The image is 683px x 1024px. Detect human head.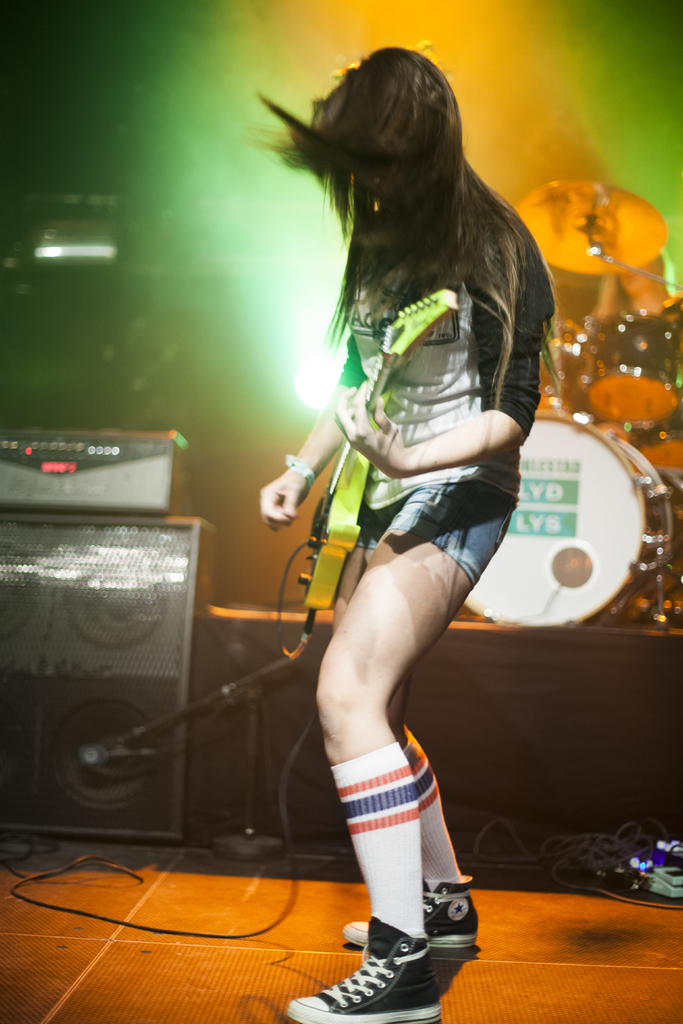
Detection: [281, 51, 484, 190].
